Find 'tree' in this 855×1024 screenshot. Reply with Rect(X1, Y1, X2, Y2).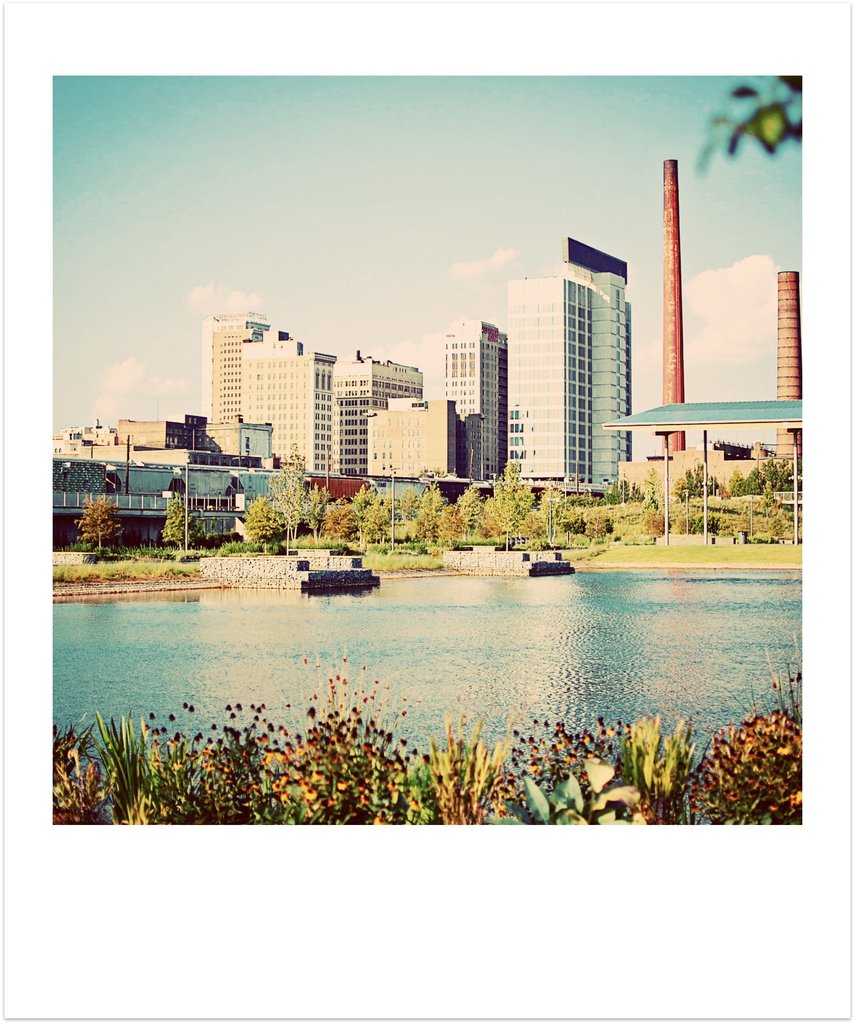
Rect(160, 492, 200, 554).
